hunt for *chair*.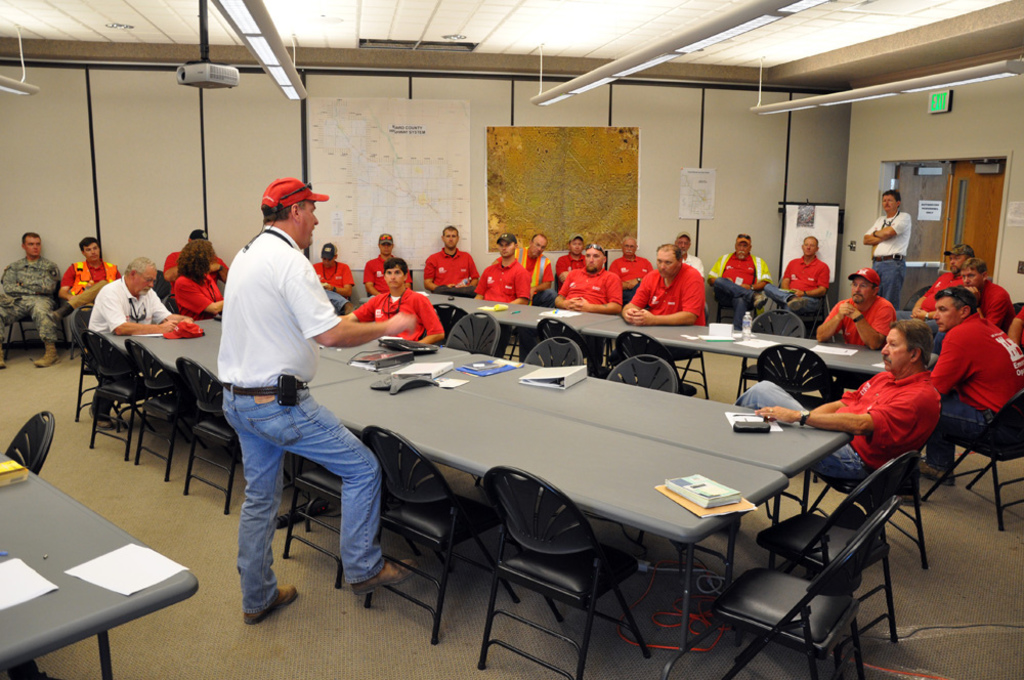
Hunted down at (523,334,583,366).
